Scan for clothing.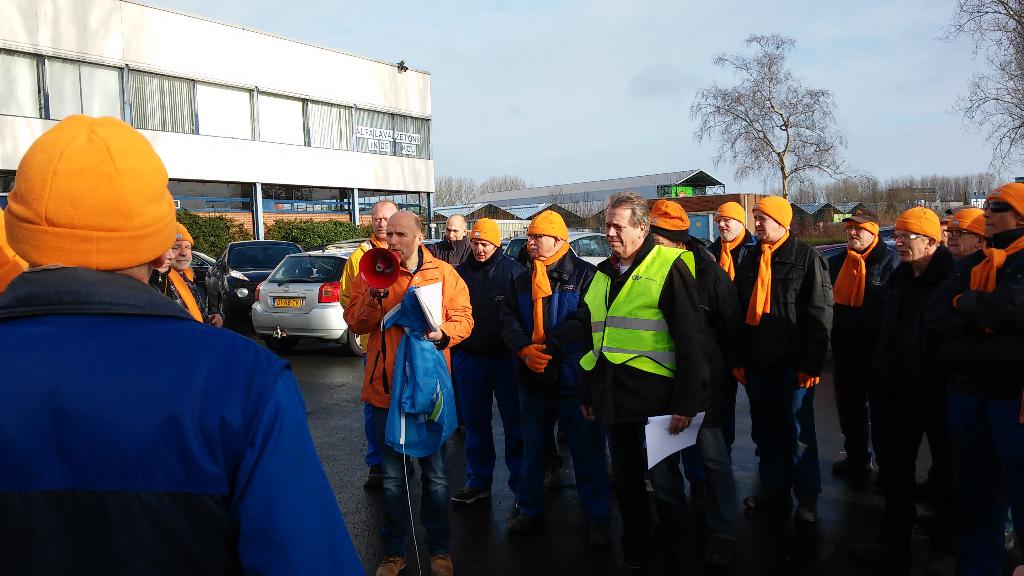
Scan result: pyautogui.locateOnScreen(680, 244, 740, 534).
